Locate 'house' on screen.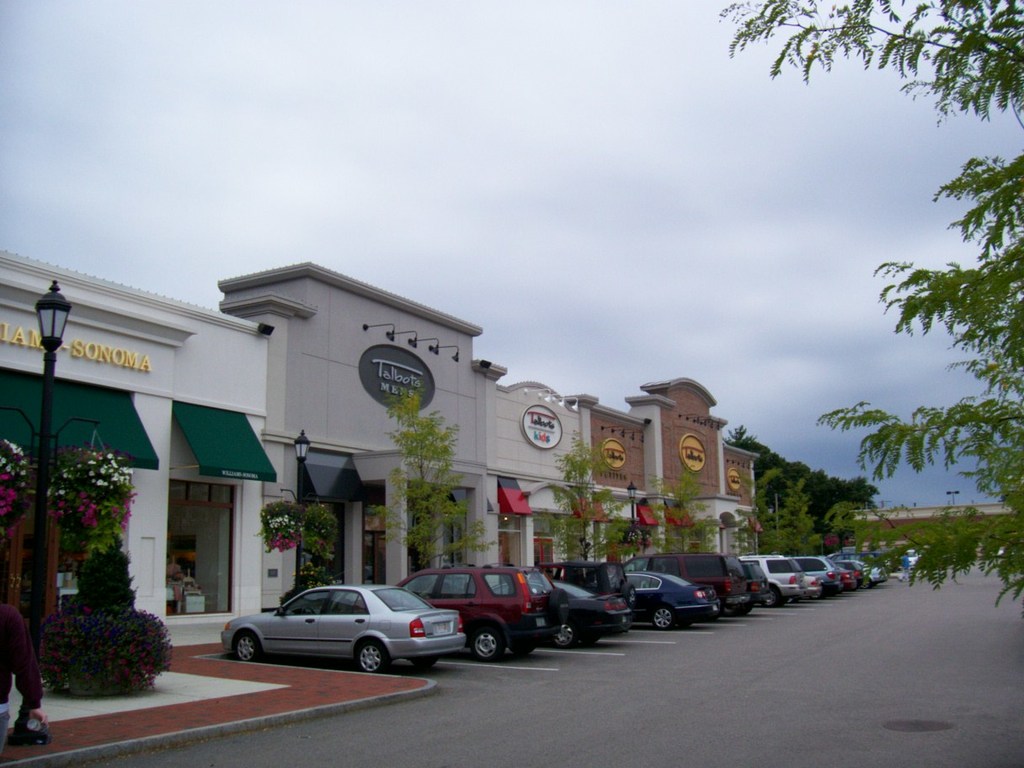
On screen at box(852, 505, 1017, 560).
